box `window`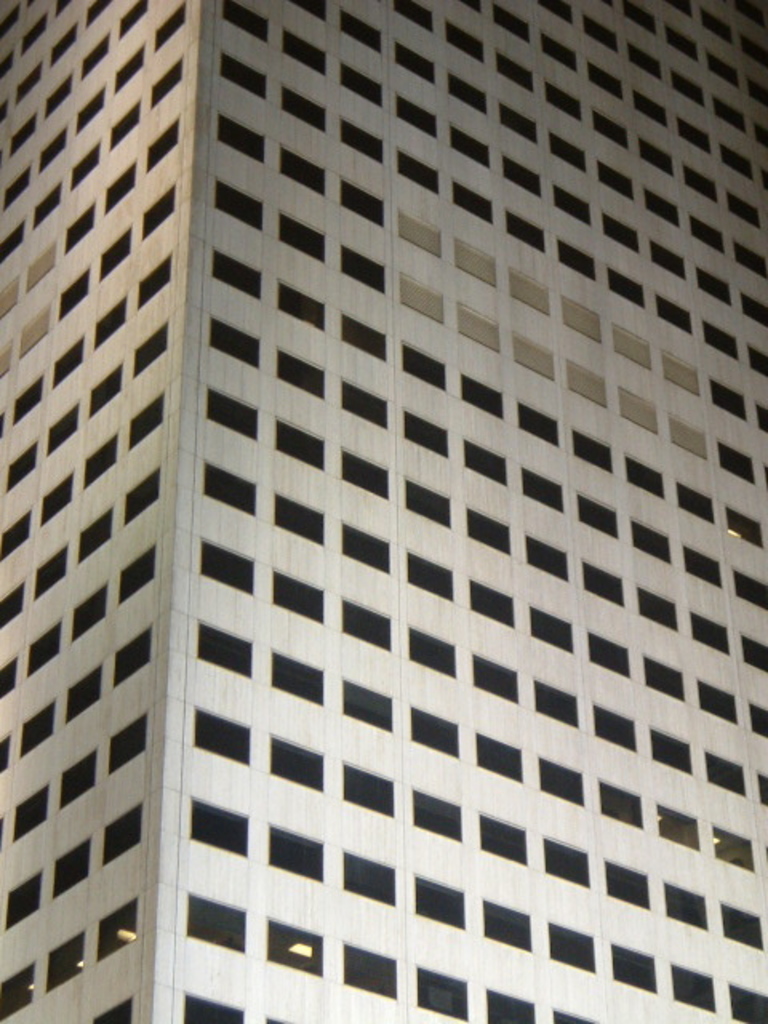
x1=139 y1=187 x2=178 y2=246
